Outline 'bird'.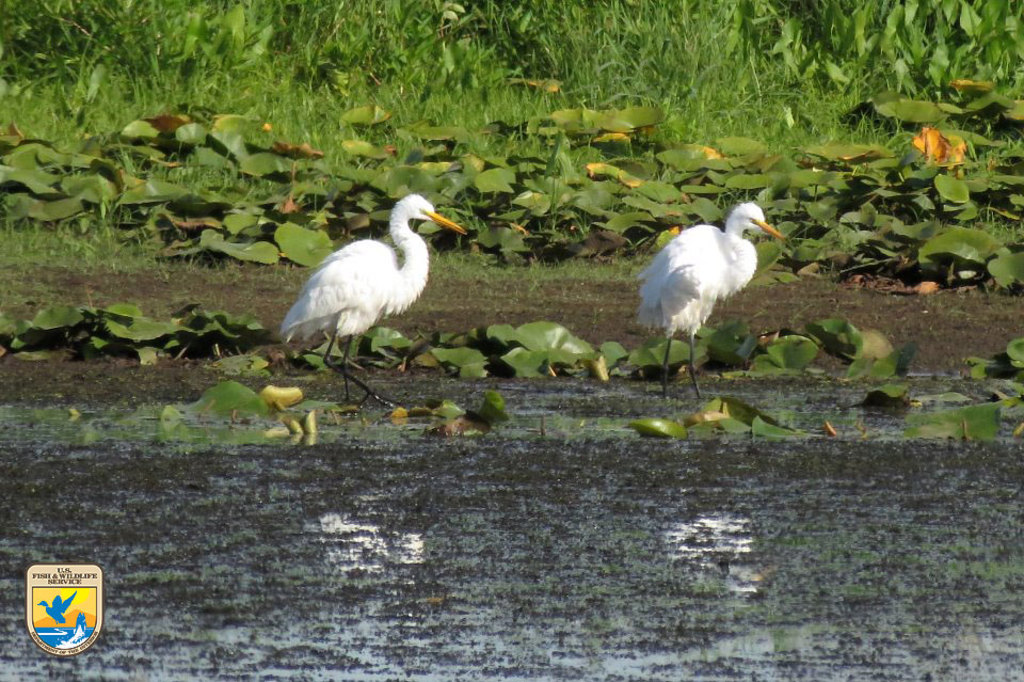
Outline: 271/187/475/414.
